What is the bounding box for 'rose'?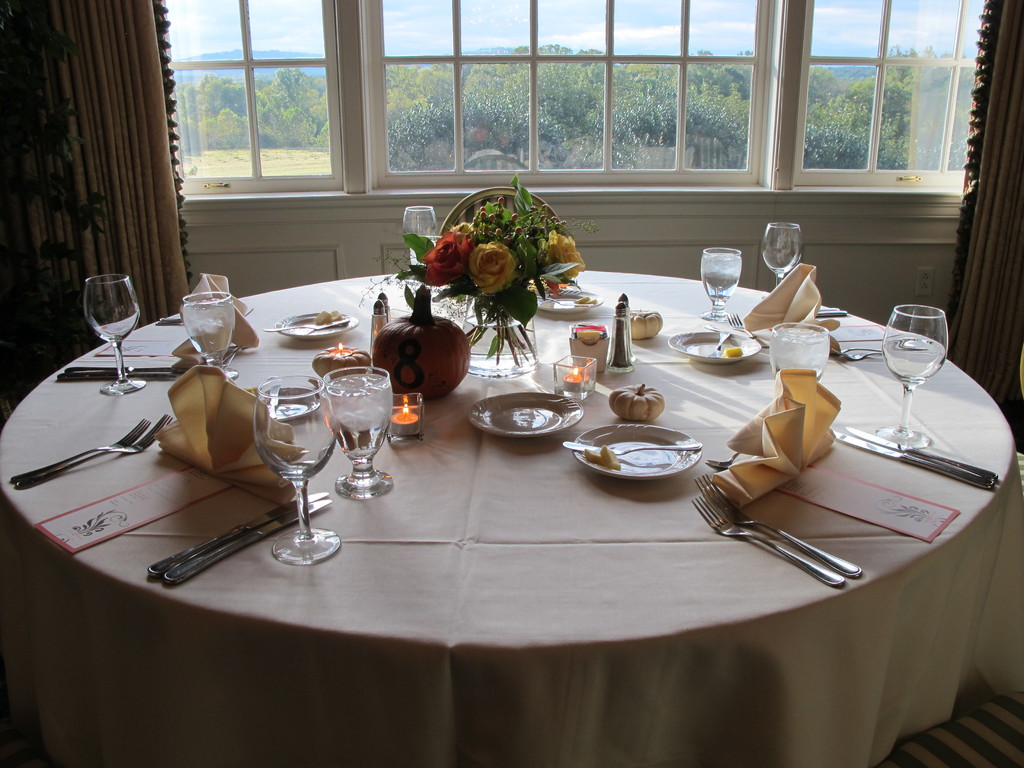
447:220:475:234.
